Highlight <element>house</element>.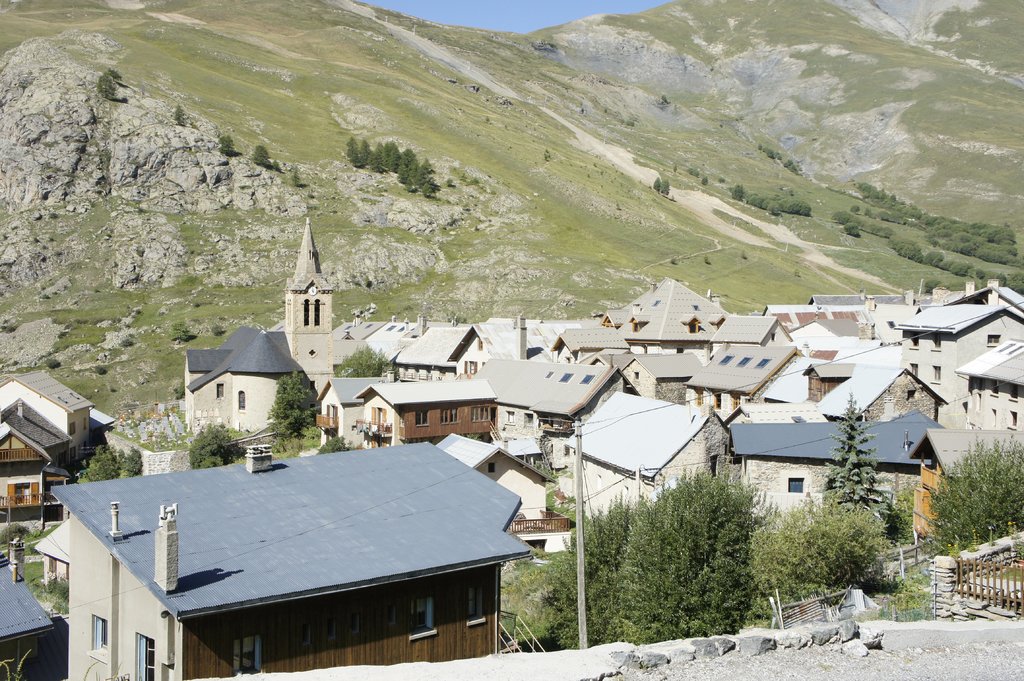
Highlighted region: <box>957,328,1023,448</box>.
